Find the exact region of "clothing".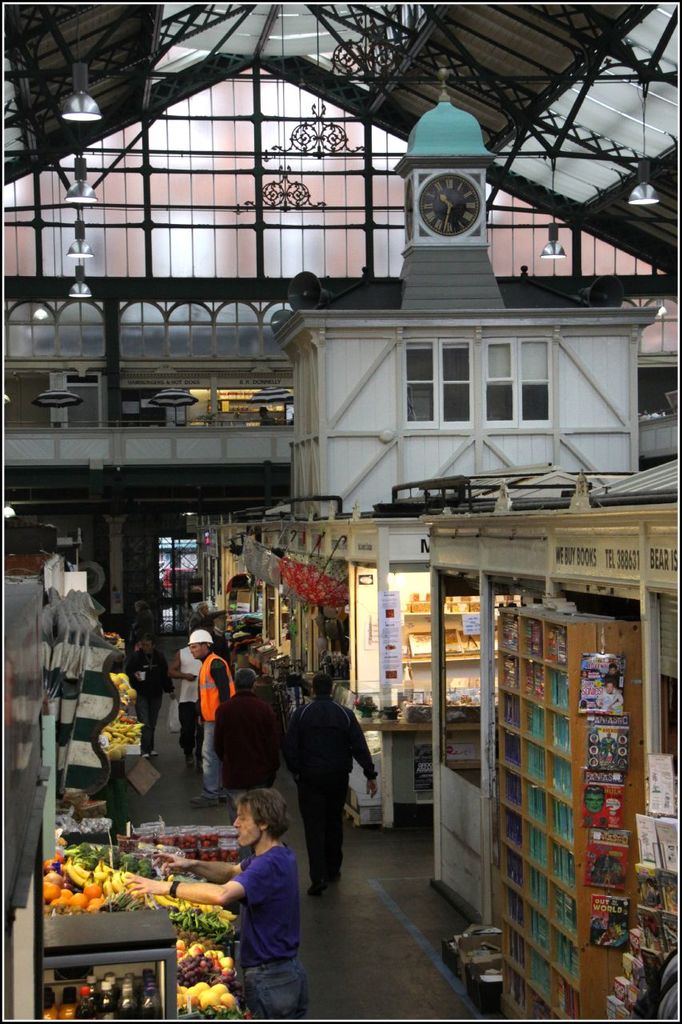
Exact region: bbox(214, 688, 281, 788).
